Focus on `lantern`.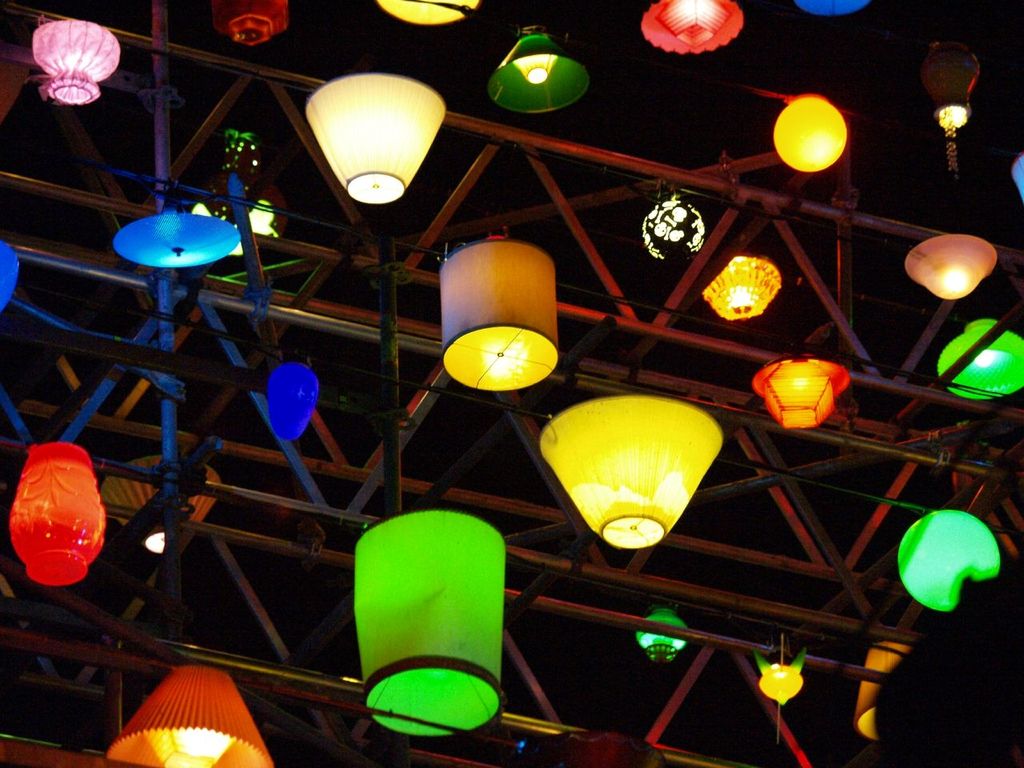
Focused at (538,386,723,568).
